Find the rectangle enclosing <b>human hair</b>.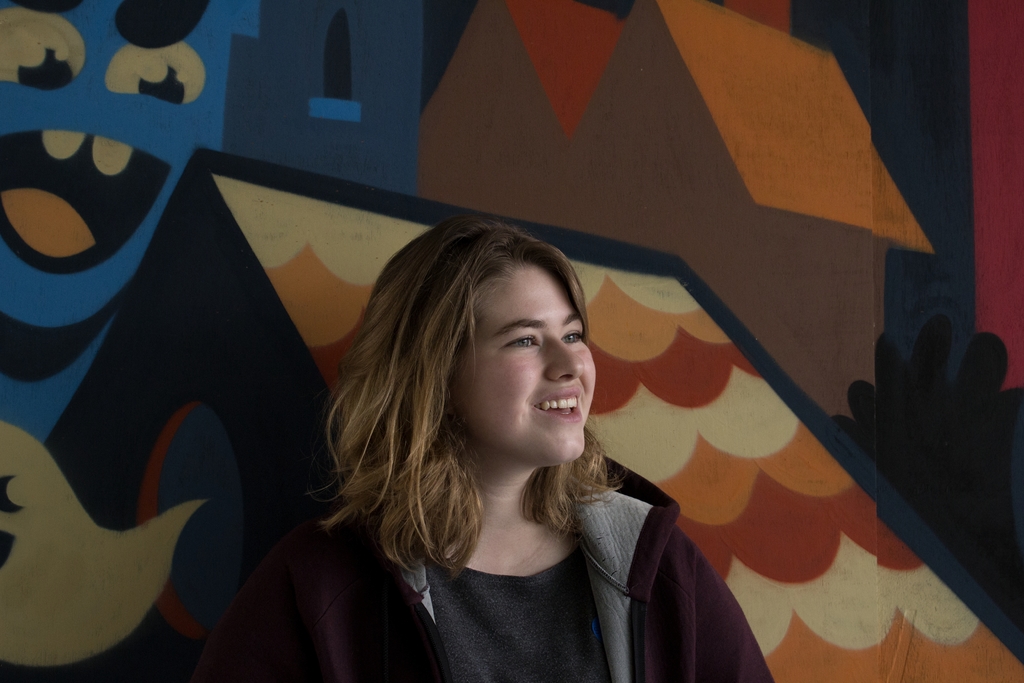
box(353, 205, 632, 591).
